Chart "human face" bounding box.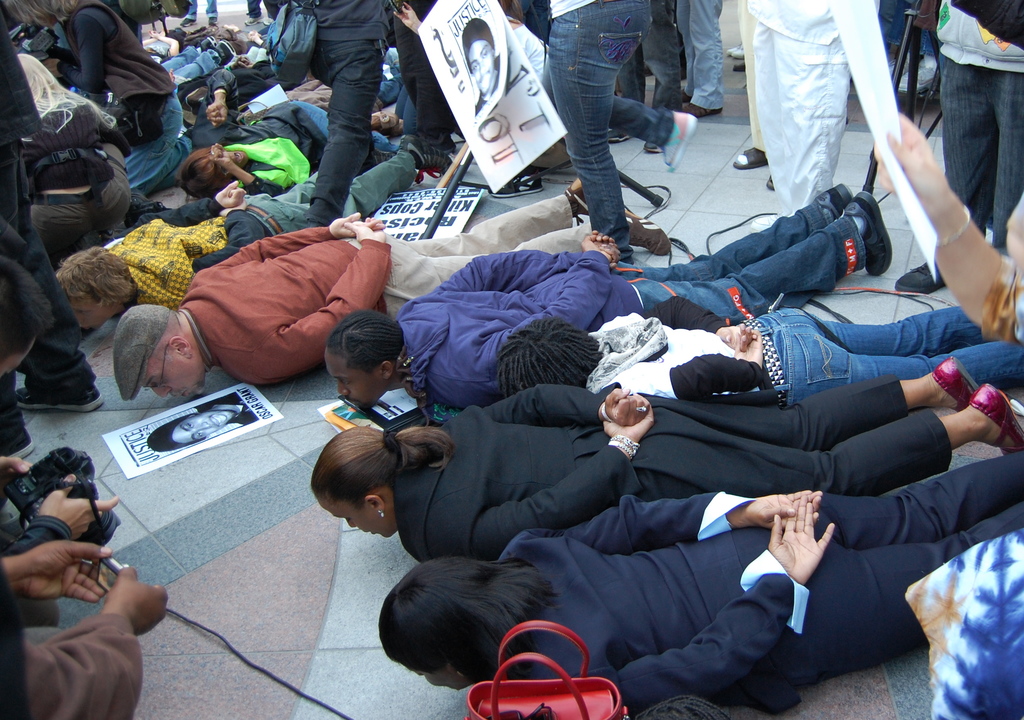
Charted: l=324, t=353, r=383, b=412.
